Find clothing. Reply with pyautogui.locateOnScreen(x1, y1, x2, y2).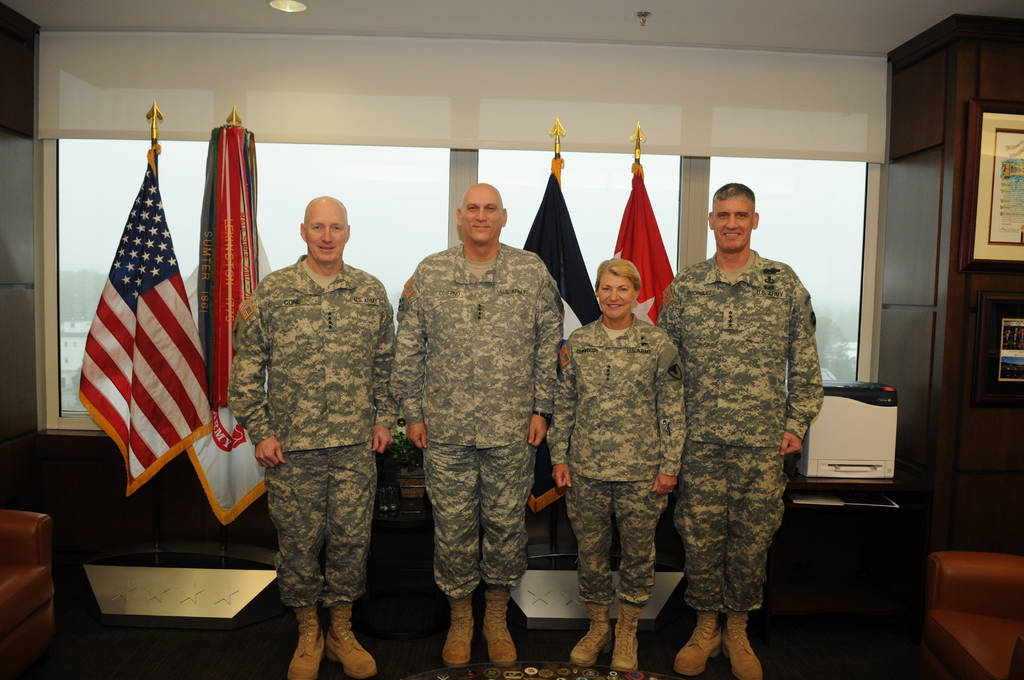
pyautogui.locateOnScreen(218, 187, 396, 658).
